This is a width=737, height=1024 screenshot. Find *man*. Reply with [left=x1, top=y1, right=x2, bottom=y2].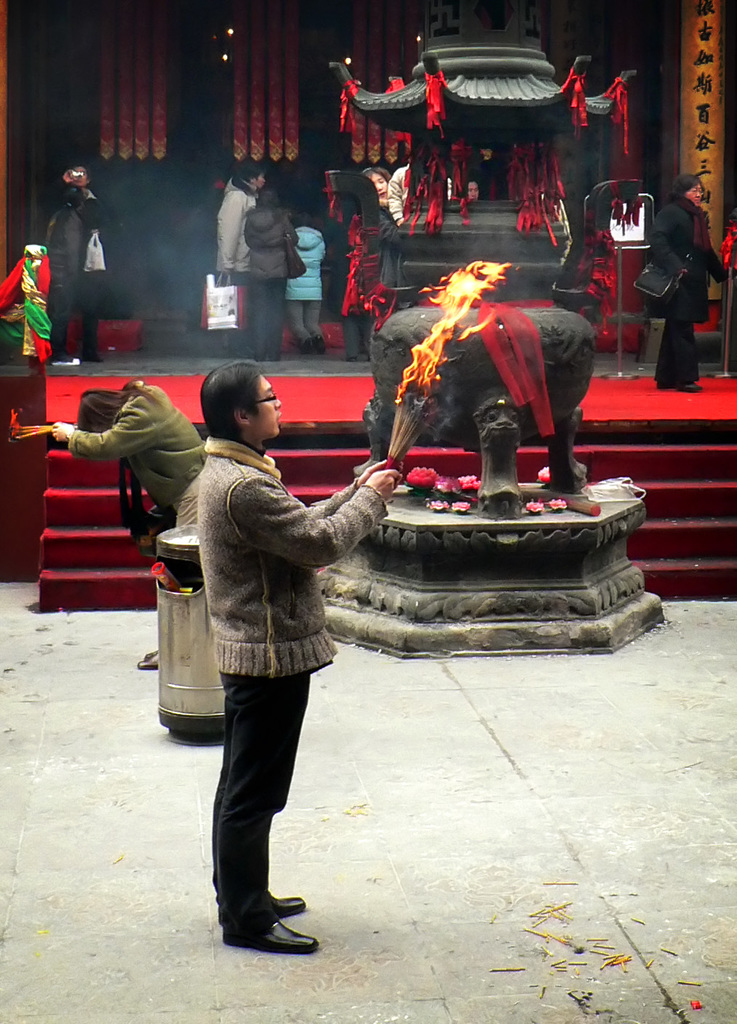
[left=215, top=155, right=260, bottom=359].
